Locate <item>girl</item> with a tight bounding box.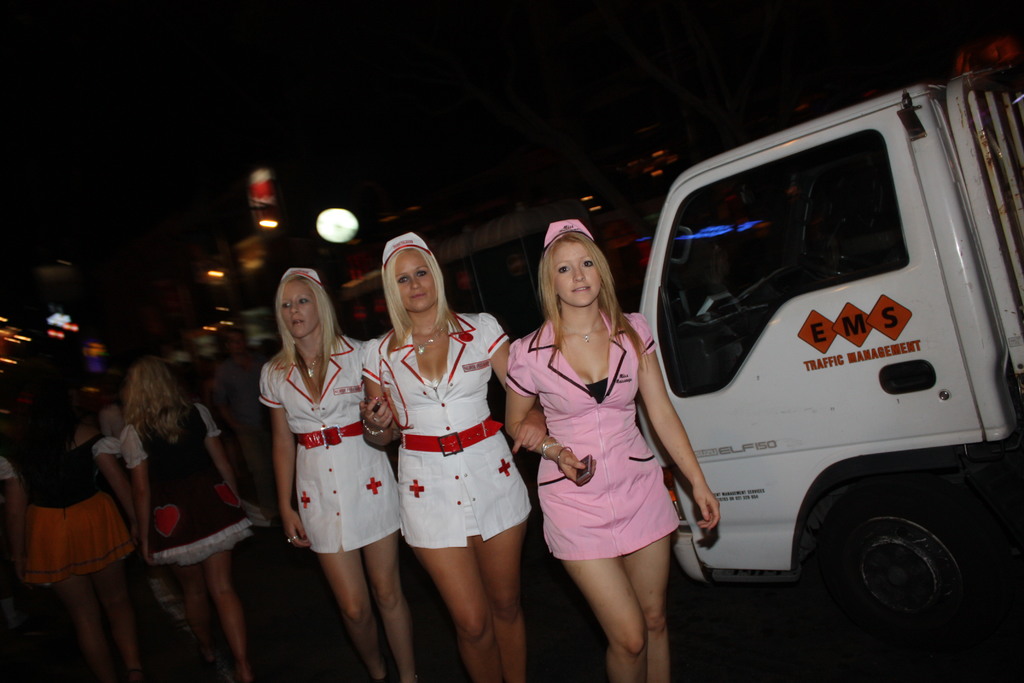
262:269:444:682.
